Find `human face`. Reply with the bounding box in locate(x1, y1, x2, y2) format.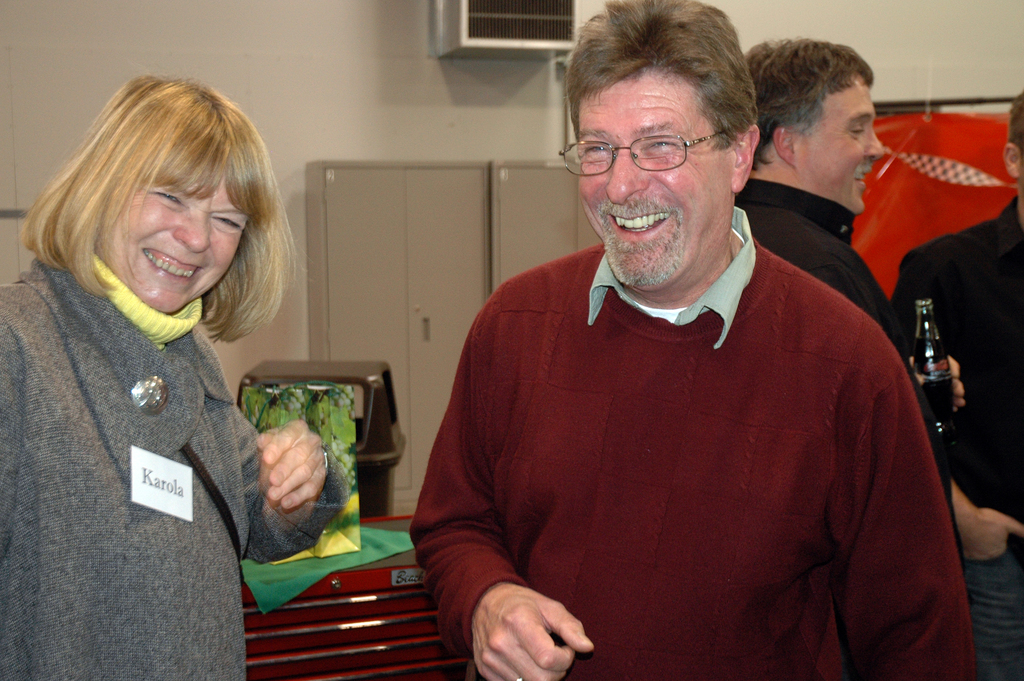
locate(89, 182, 259, 316).
